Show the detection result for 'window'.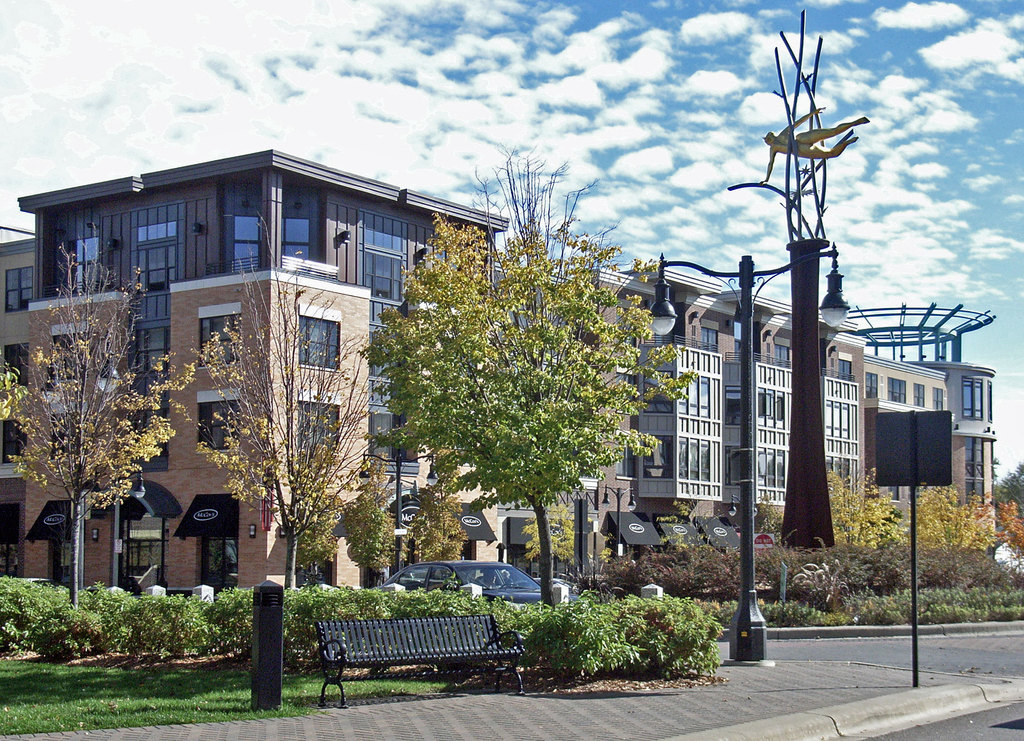
select_region(43, 330, 98, 386).
